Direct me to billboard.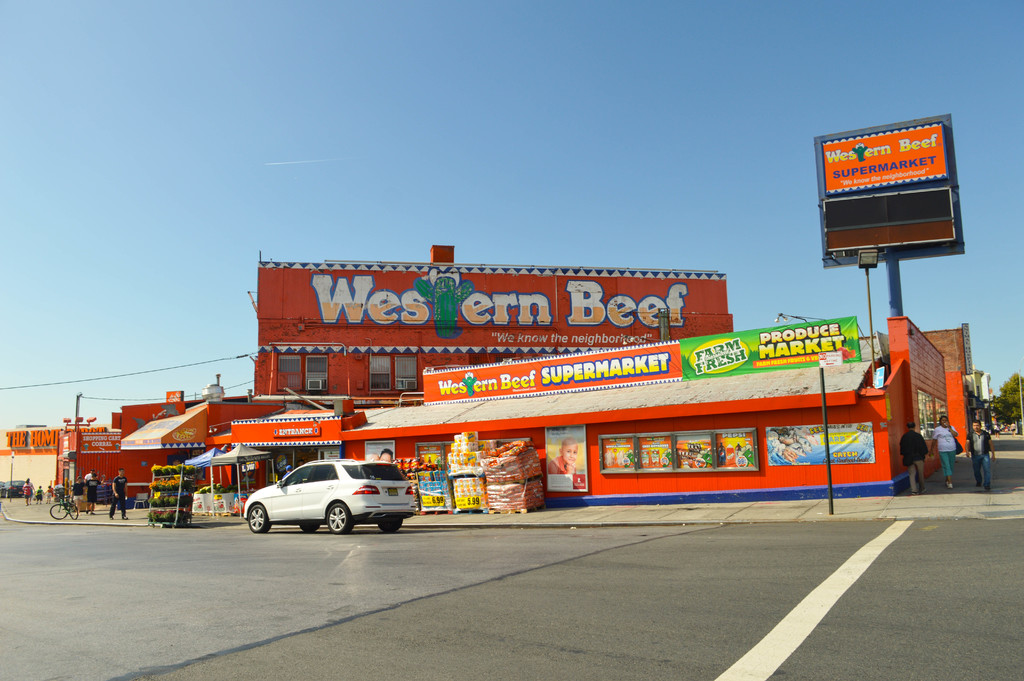
Direction: select_region(818, 121, 951, 194).
